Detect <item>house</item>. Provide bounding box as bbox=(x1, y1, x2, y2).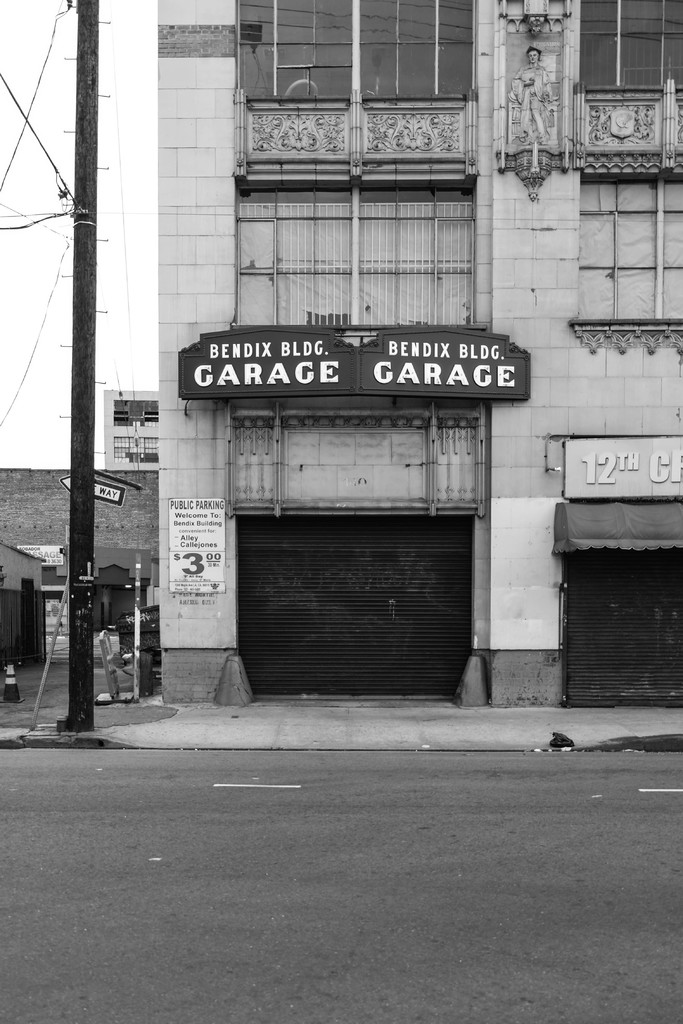
bbox=(103, 381, 160, 474).
